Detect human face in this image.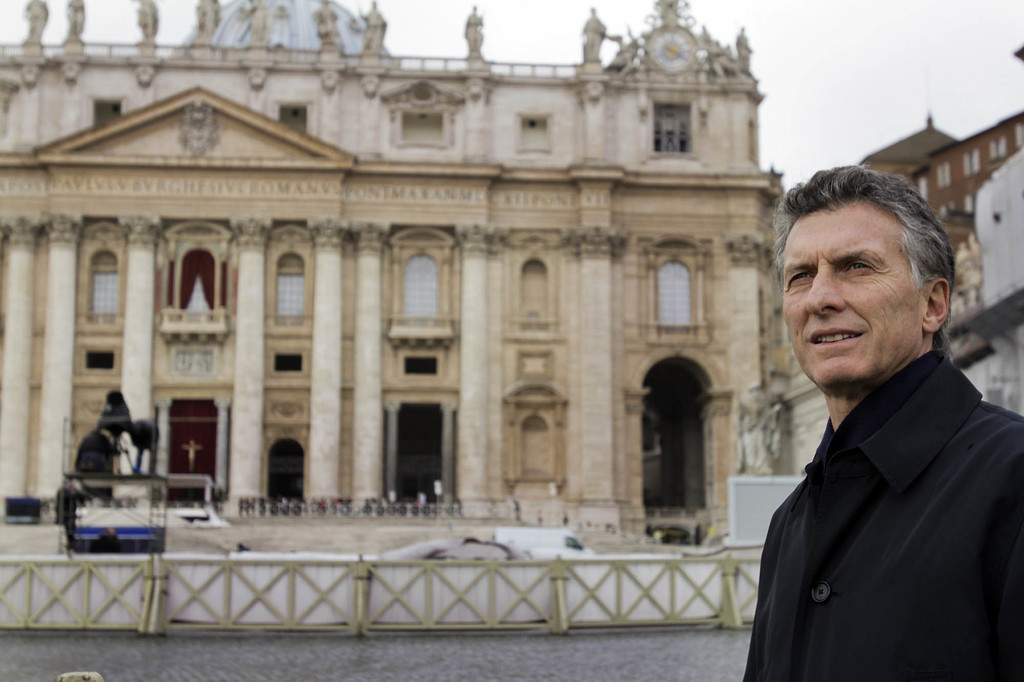
Detection: select_region(779, 198, 921, 390).
